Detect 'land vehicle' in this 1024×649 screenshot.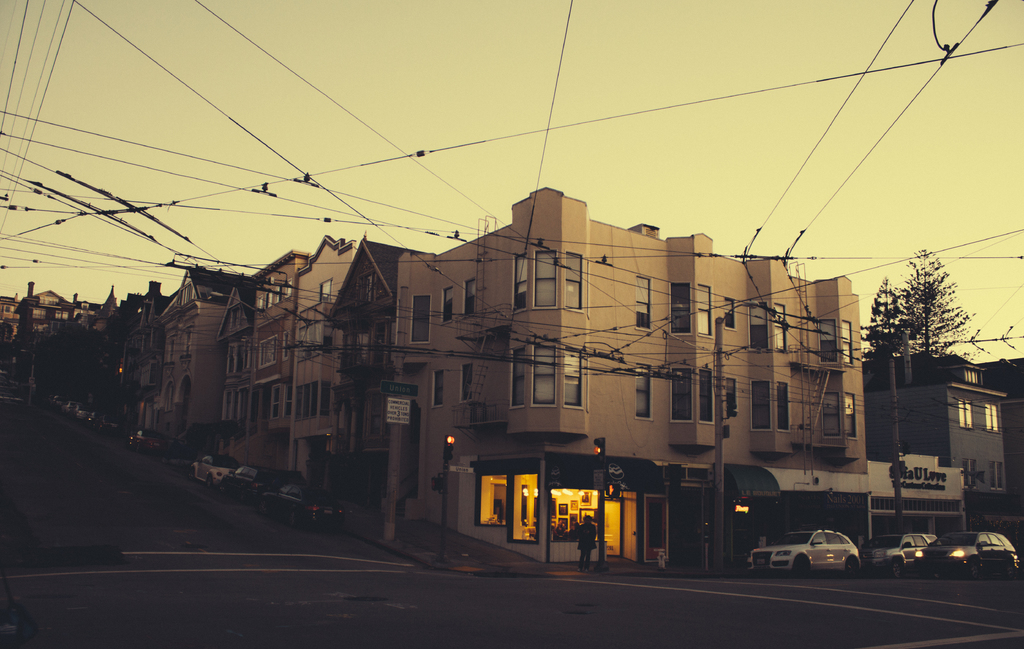
Detection: (219,464,283,500).
